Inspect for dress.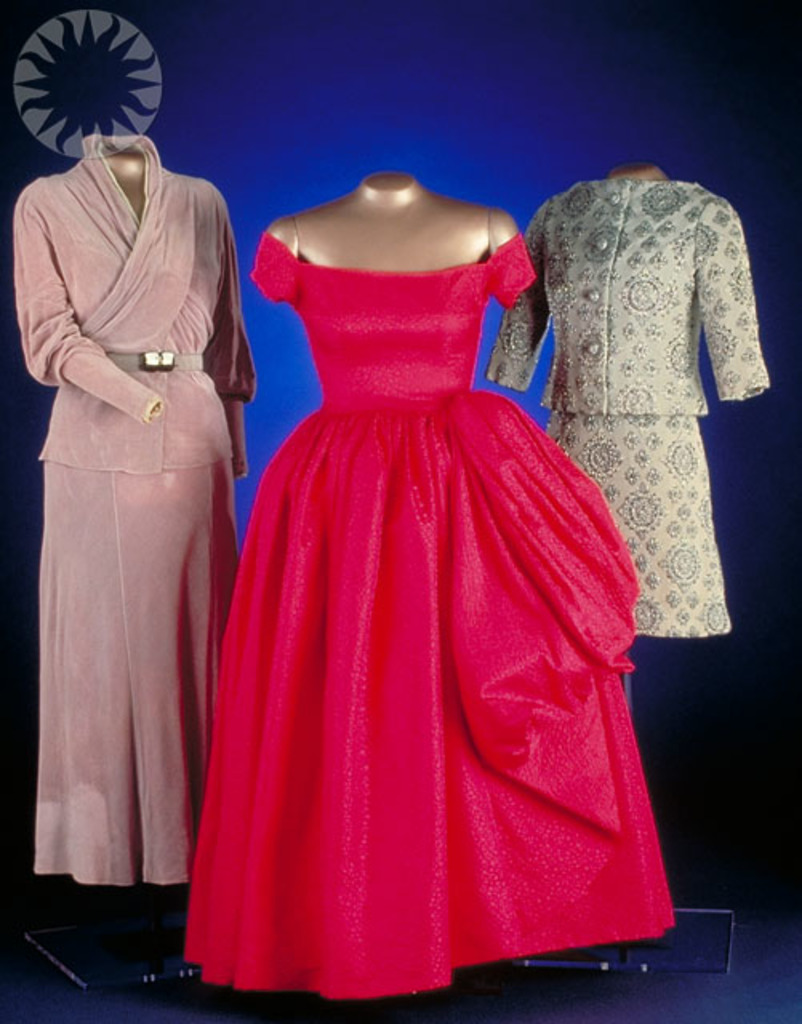
Inspection: (left=179, top=234, right=676, bottom=997).
